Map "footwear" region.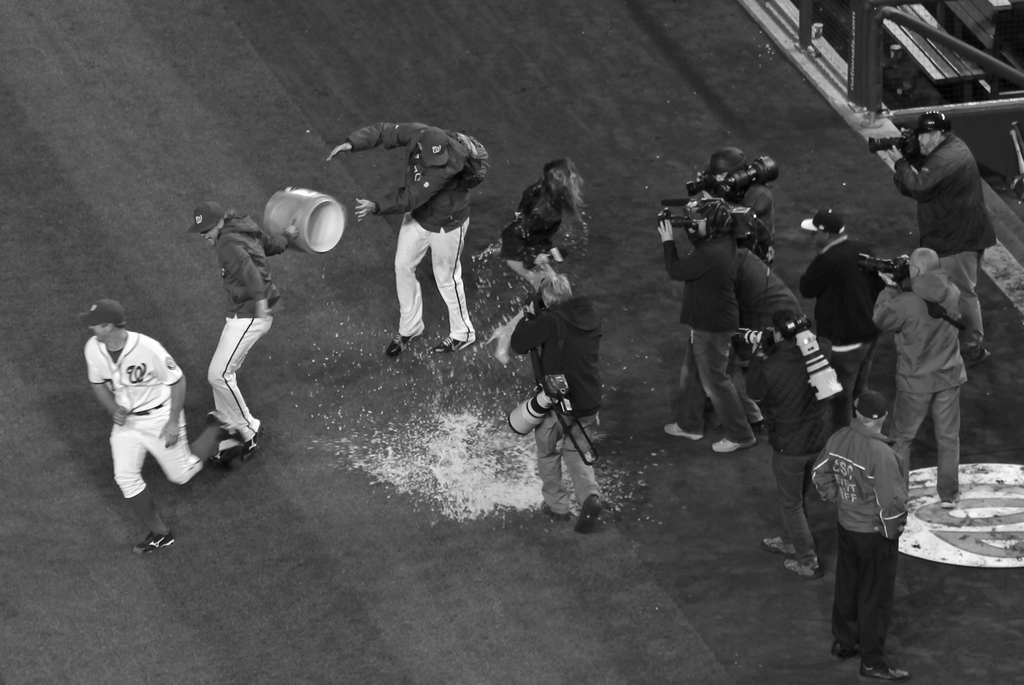
Mapped to (937, 492, 962, 508).
